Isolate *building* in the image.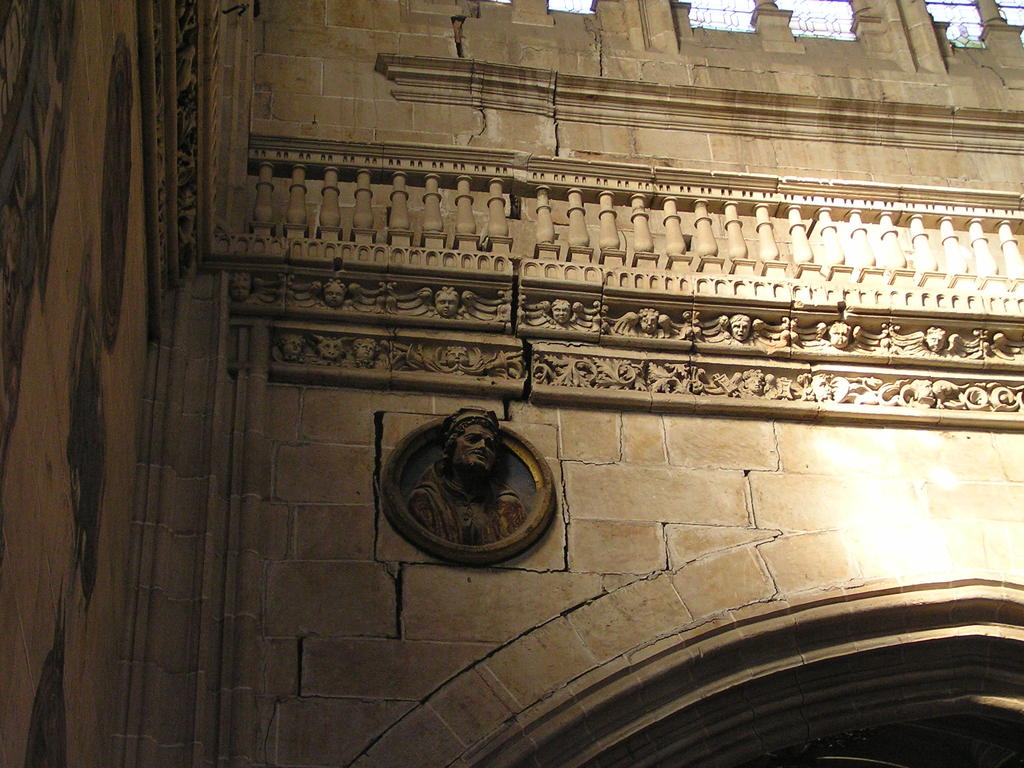
Isolated region: <bbox>0, 0, 1023, 767</bbox>.
